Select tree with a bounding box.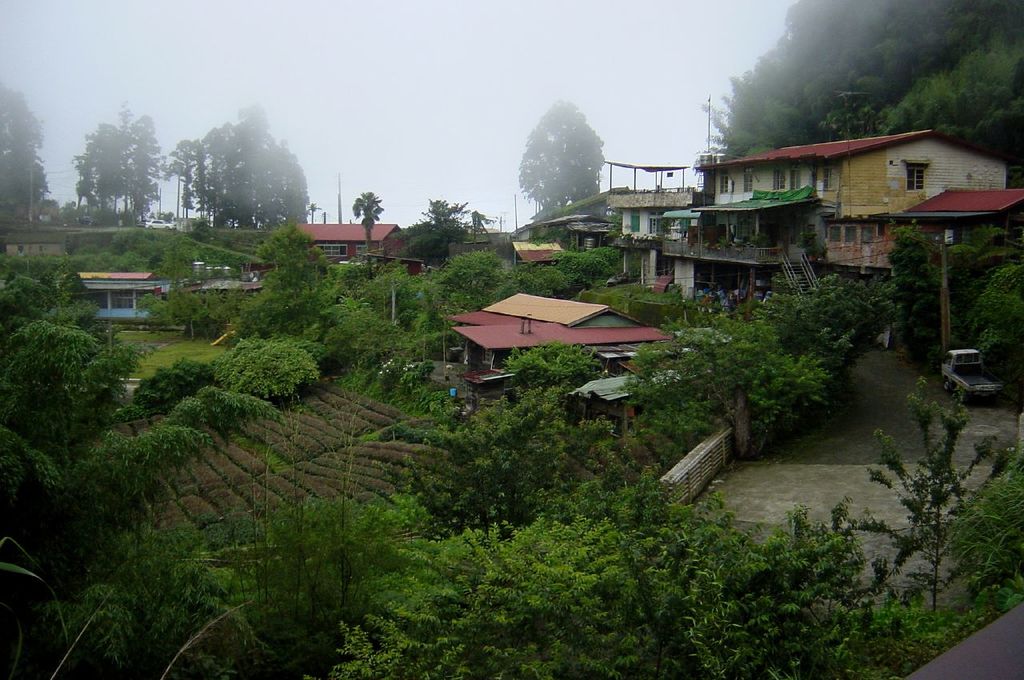
[125,110,167,234].
